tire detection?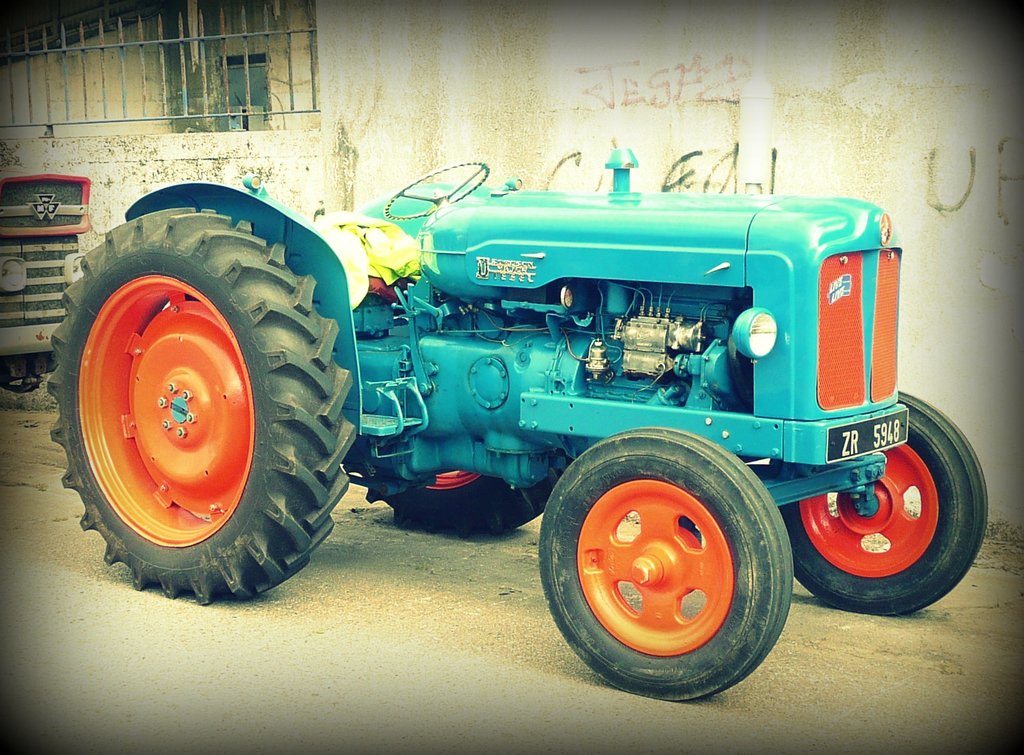
bbox=[356, 280, 549, 536]
